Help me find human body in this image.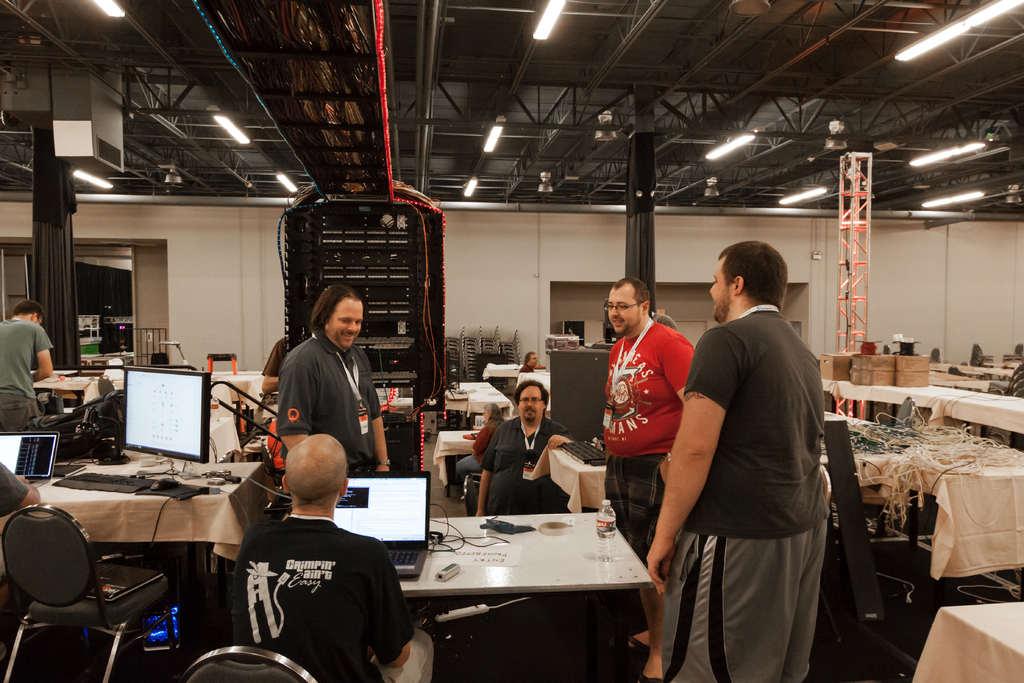
Found it: <bbox>279, 321, 392, 471</bbox>.
